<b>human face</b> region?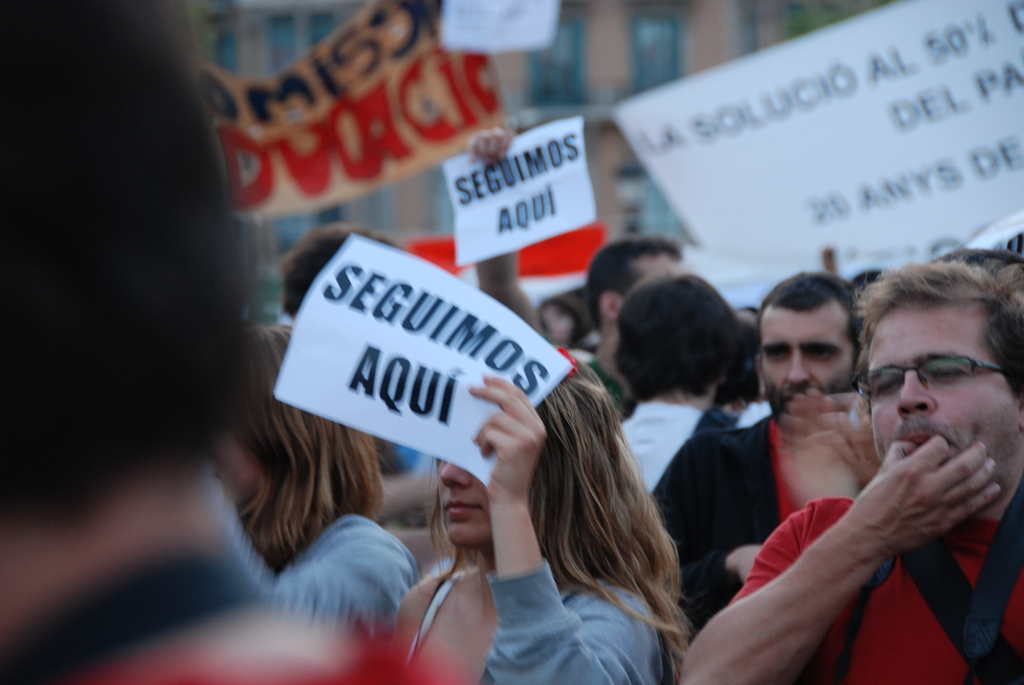
865 303 1023 507
